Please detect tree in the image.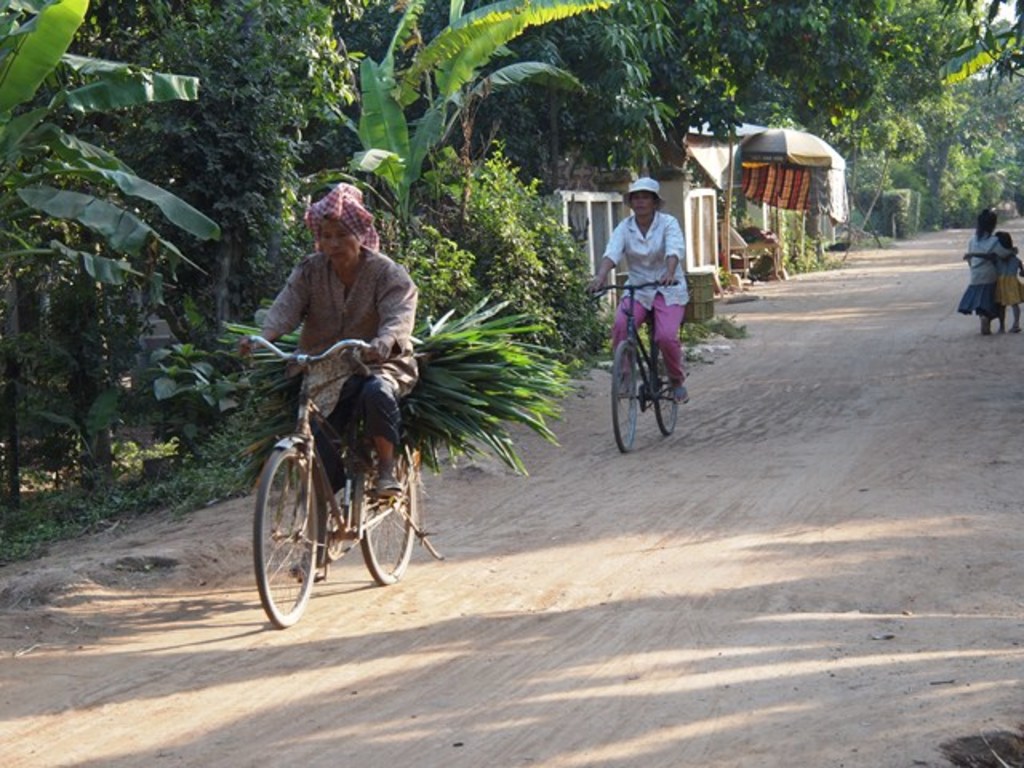
detection(58, 6, 338, 445).
